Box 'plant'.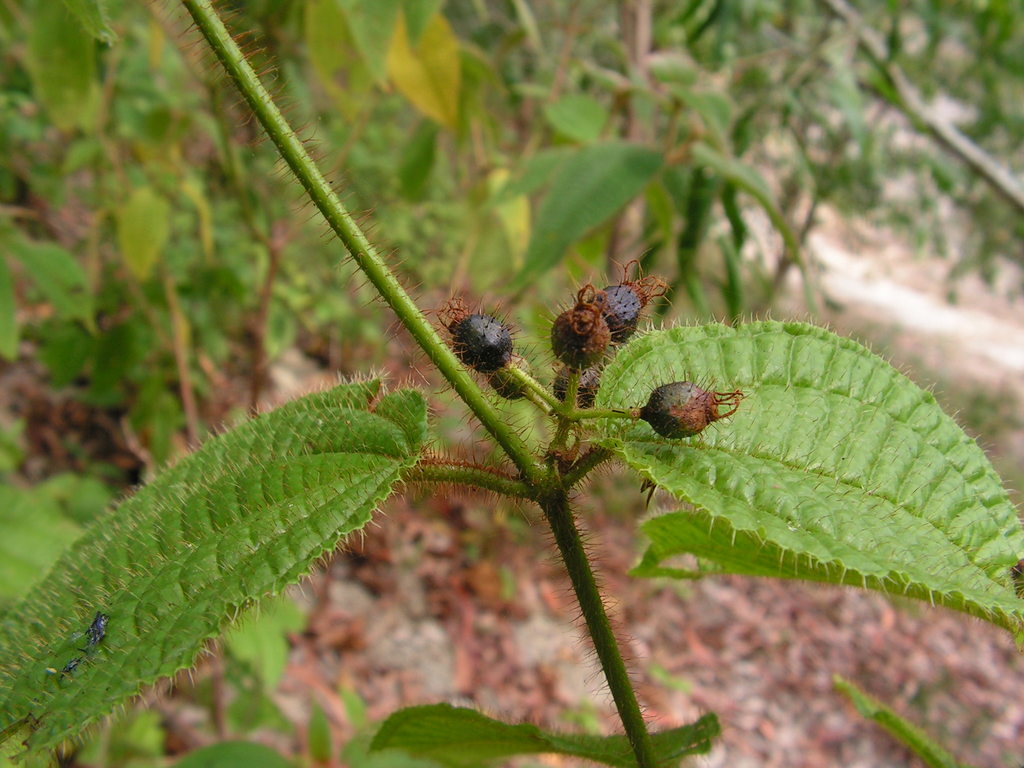
(x1=0, y1=32, x2=982, y2=732).
